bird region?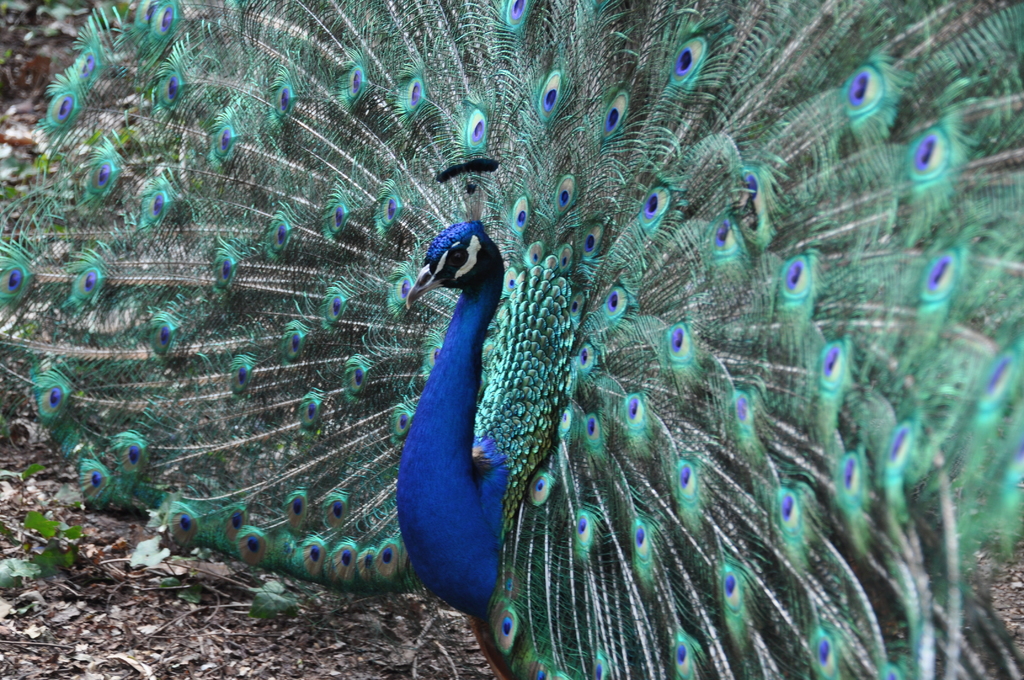
box(71, 0, 980, 679)
